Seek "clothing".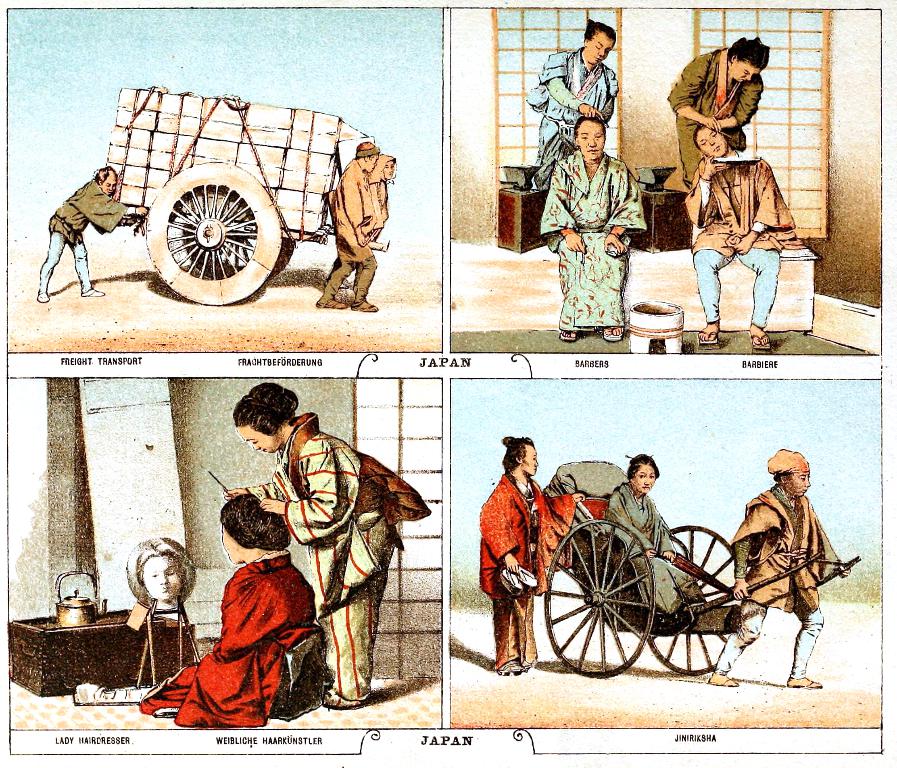
x1=34, y1=176, x2=126, y2=292.
